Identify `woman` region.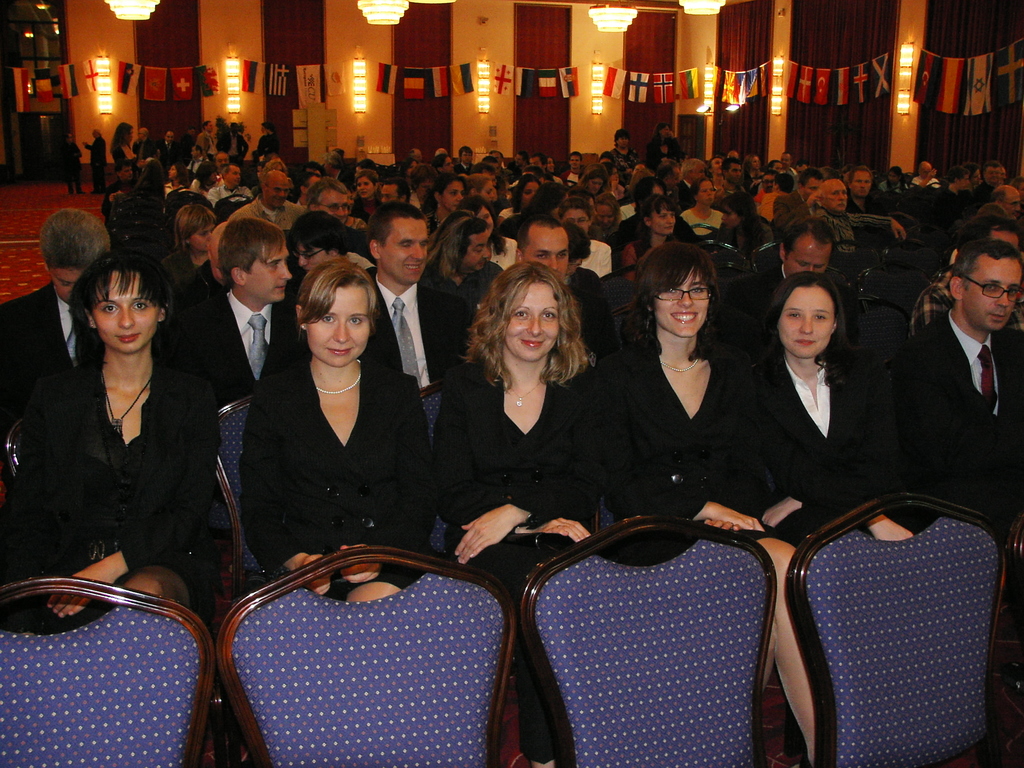
Region: <bbox>743, 153, 762, 179</bbox>.
